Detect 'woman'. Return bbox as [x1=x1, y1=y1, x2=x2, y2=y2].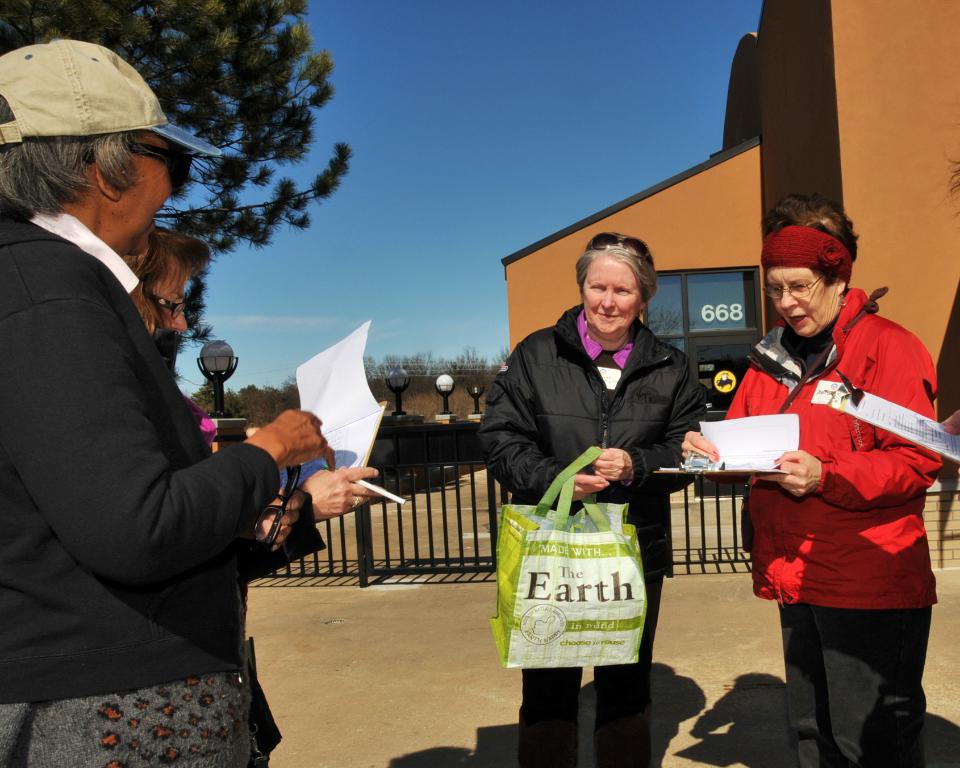
[x1=494, y1=217, x2=699, y2=739].
